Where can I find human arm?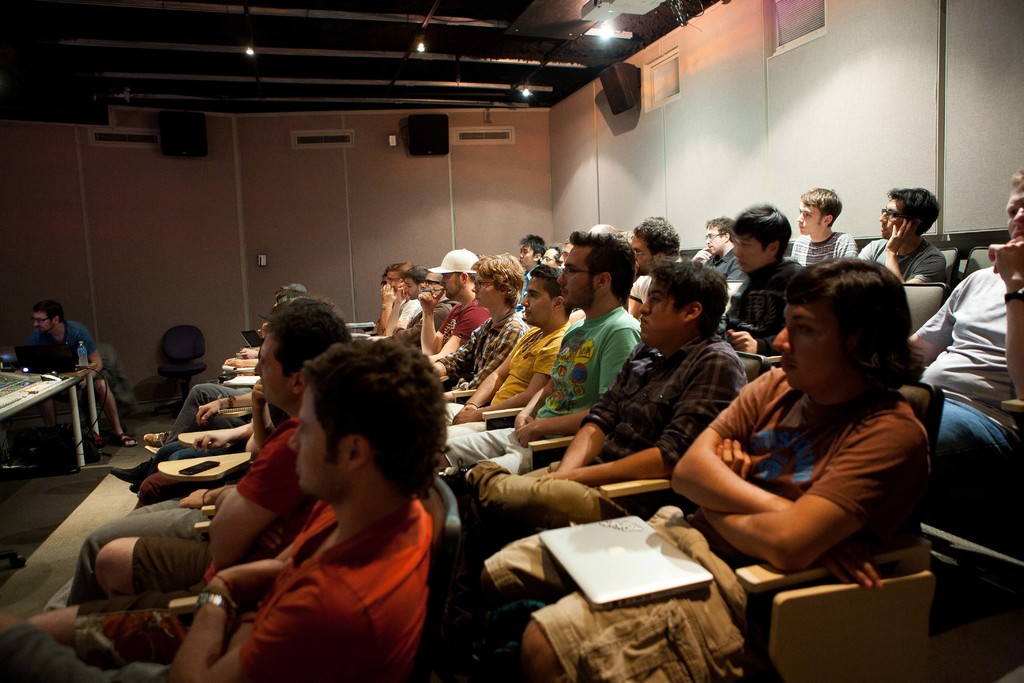
You can find it at [x1=903, y1=272, x2=988, y2=370].
